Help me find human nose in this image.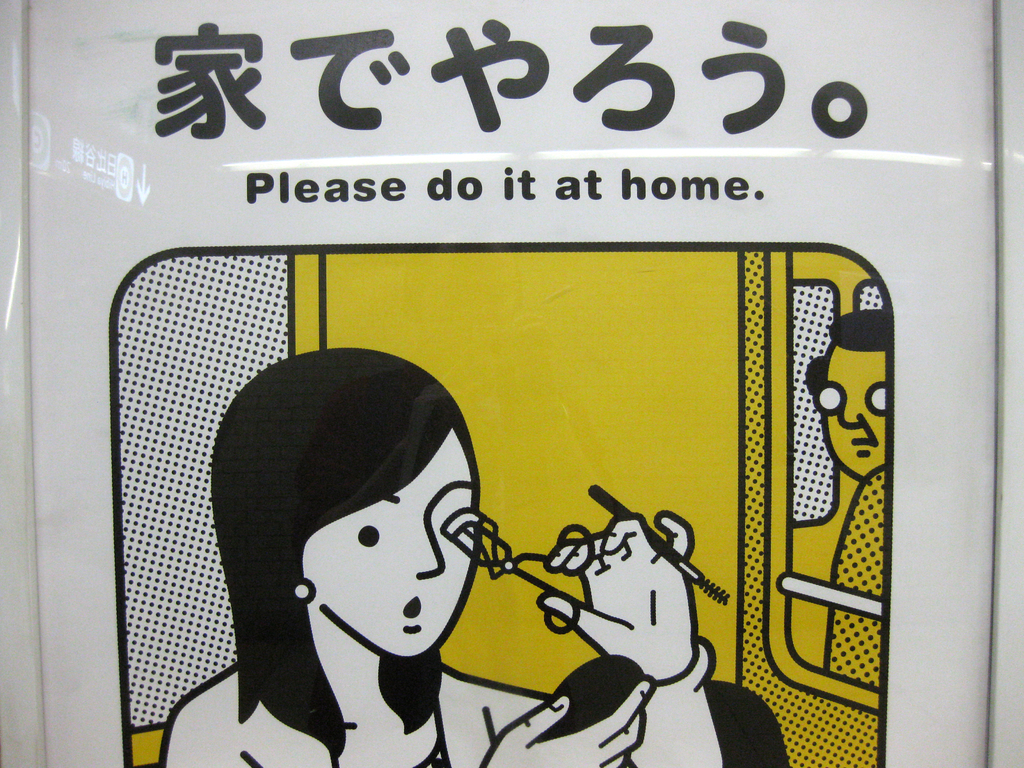
Found it: [left=415, top=518, right=447, bottom=577].
